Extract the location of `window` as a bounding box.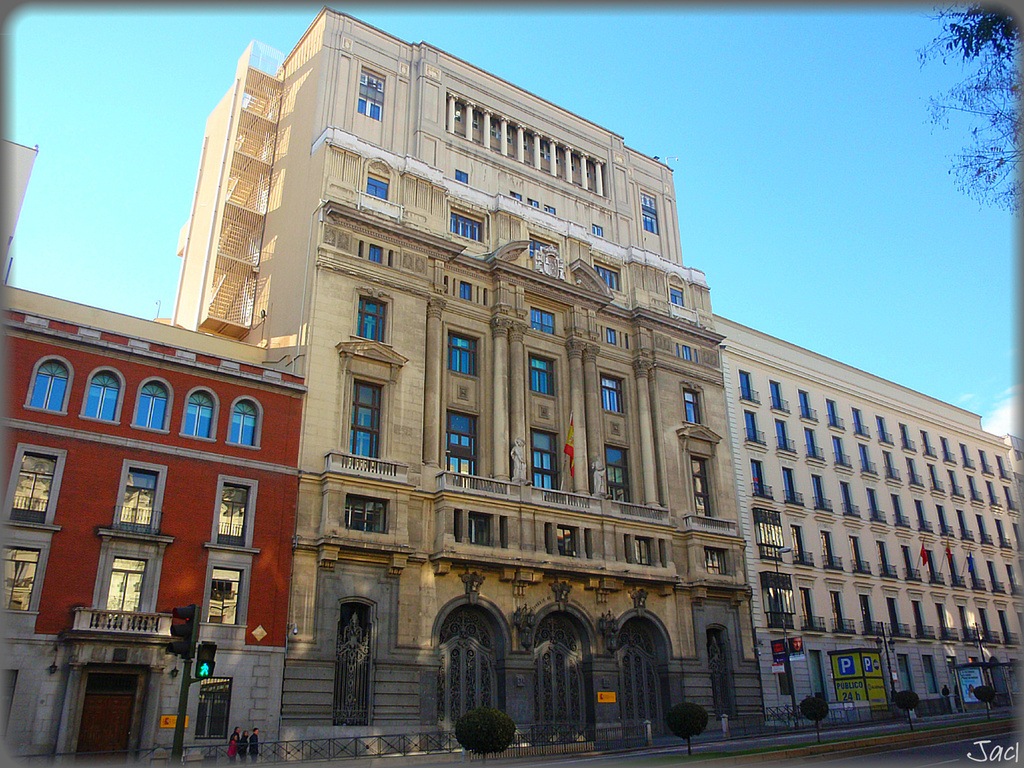
bbox=[1, 545, 40, 609].
